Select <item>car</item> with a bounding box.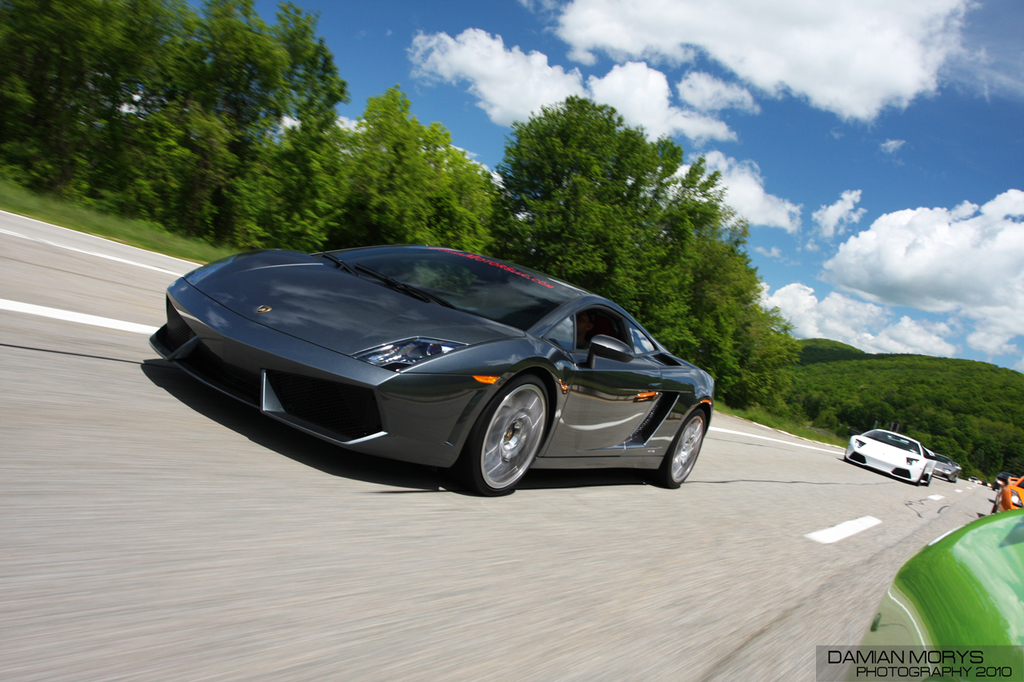
x1=839, y1=436, x2=938, y2=485.
